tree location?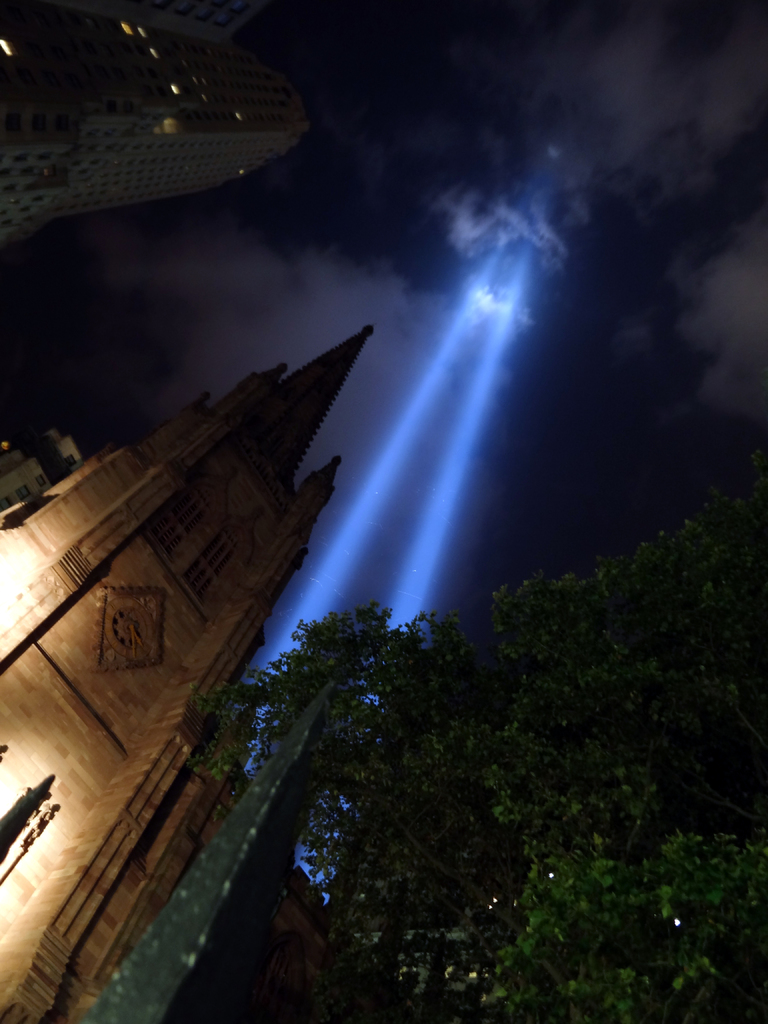
detection(149, 468, 767, 1023)
